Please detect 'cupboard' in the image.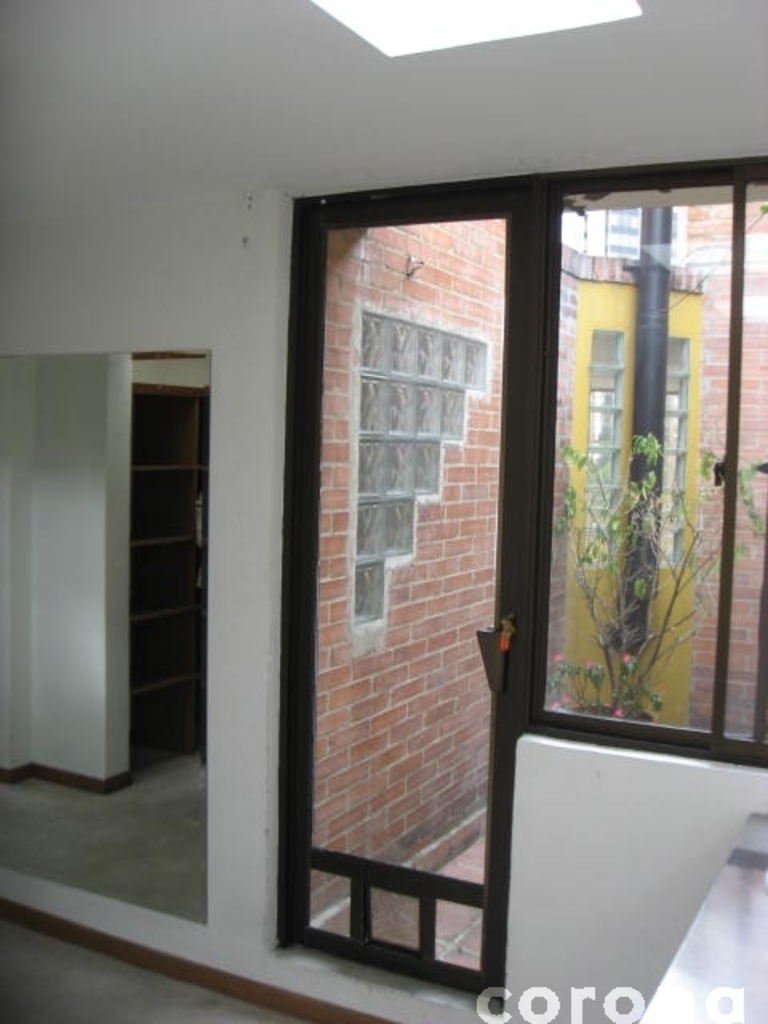
128,387,205,770.
